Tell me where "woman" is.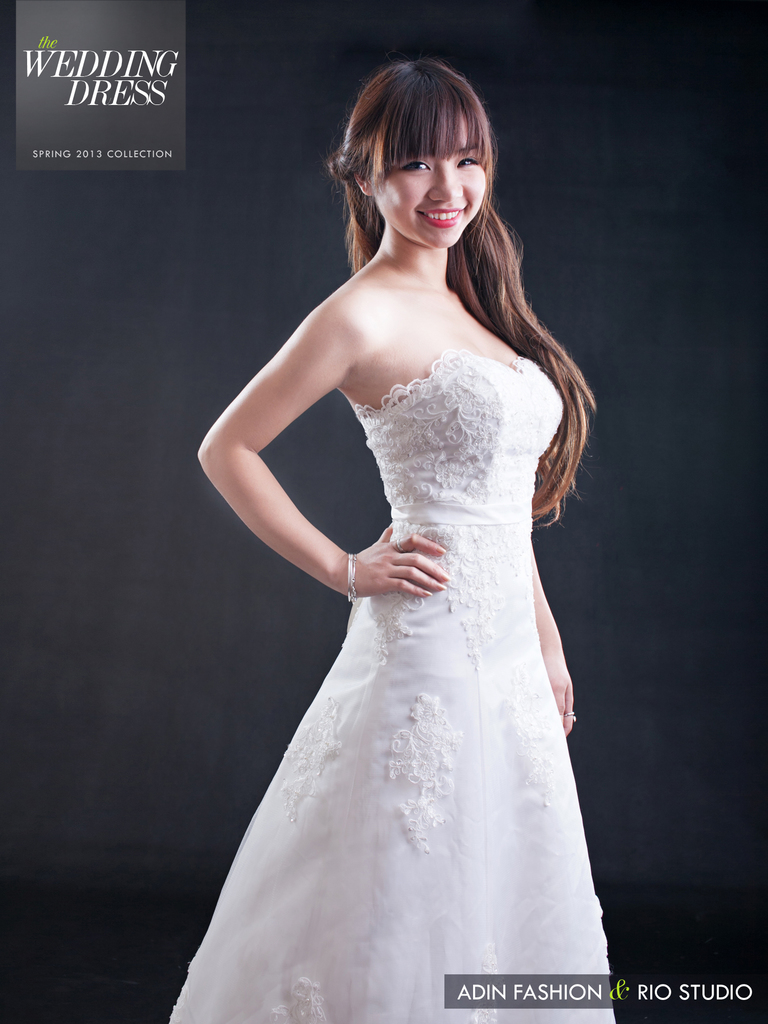
"woman" is at x1=155, y1=84, x2=648, y2=1023.
